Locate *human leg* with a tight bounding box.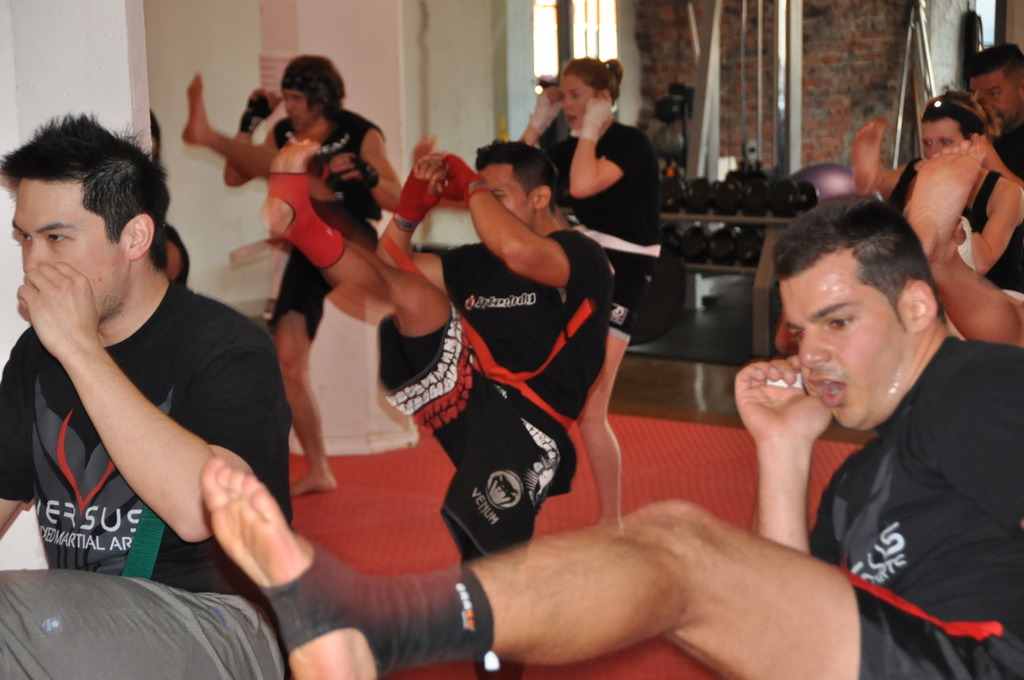
crop(906, 143, 1023, 344).
